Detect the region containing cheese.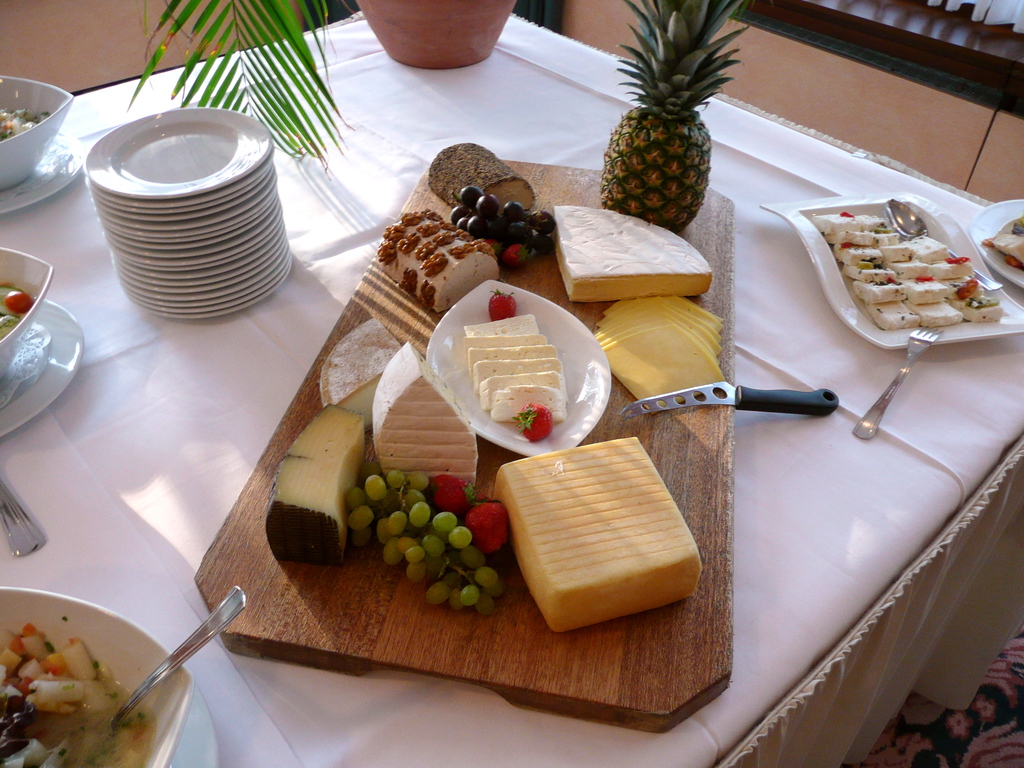
BBox(549, 204, 713, 300).
